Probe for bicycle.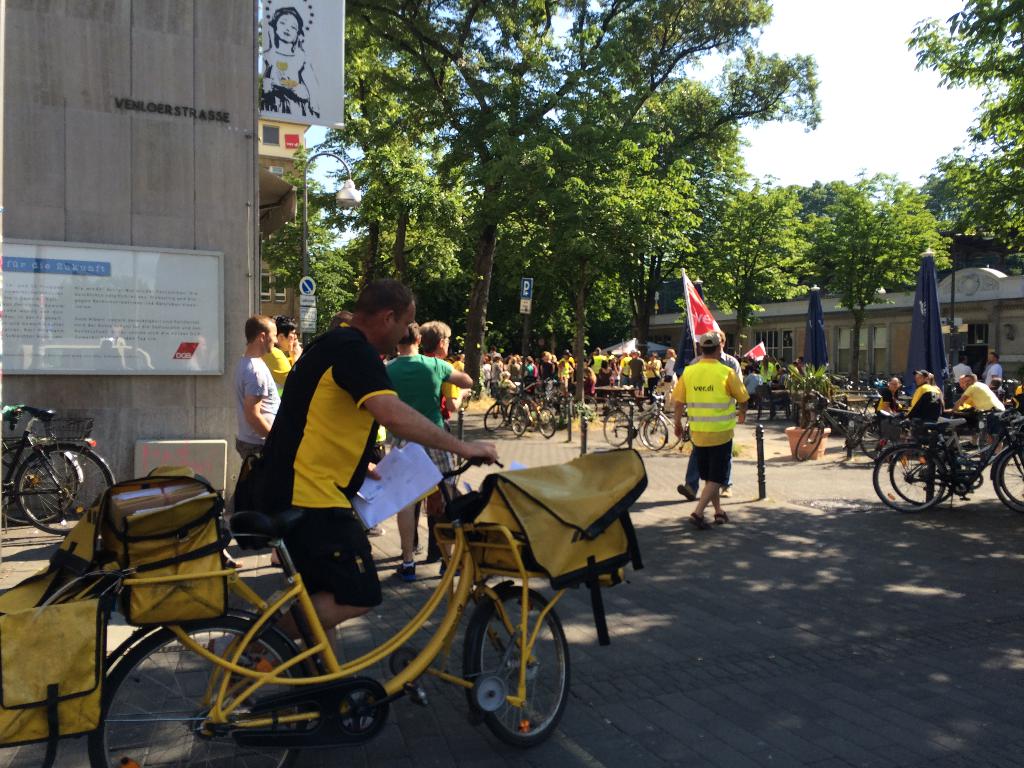
Probe result: region(1, 402, 81, 528).
